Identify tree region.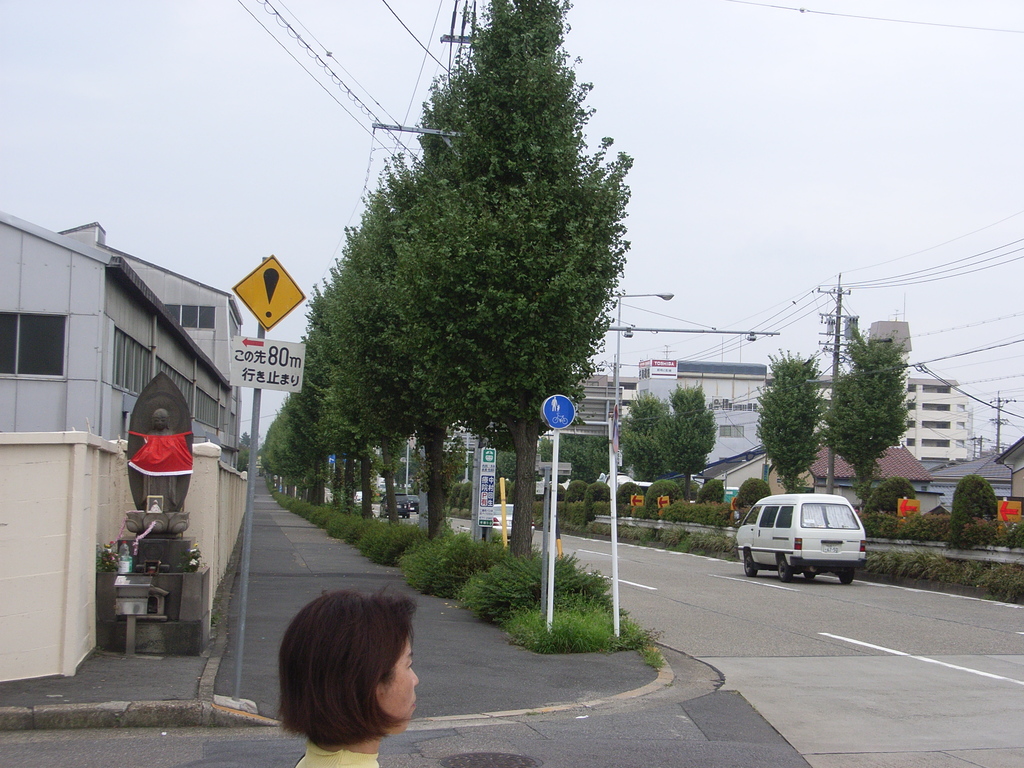
Region: <bbox>752, 351, 820, 481</bbox>.
